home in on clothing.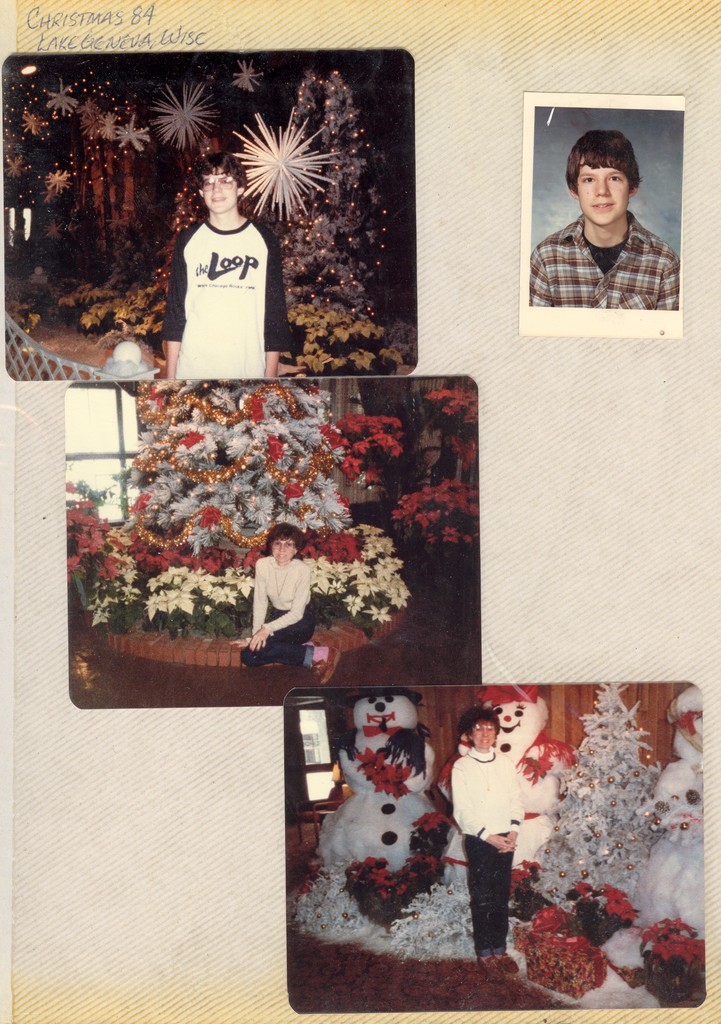
Homed in at x1=164 y1=175 x2=282 y2=366.
